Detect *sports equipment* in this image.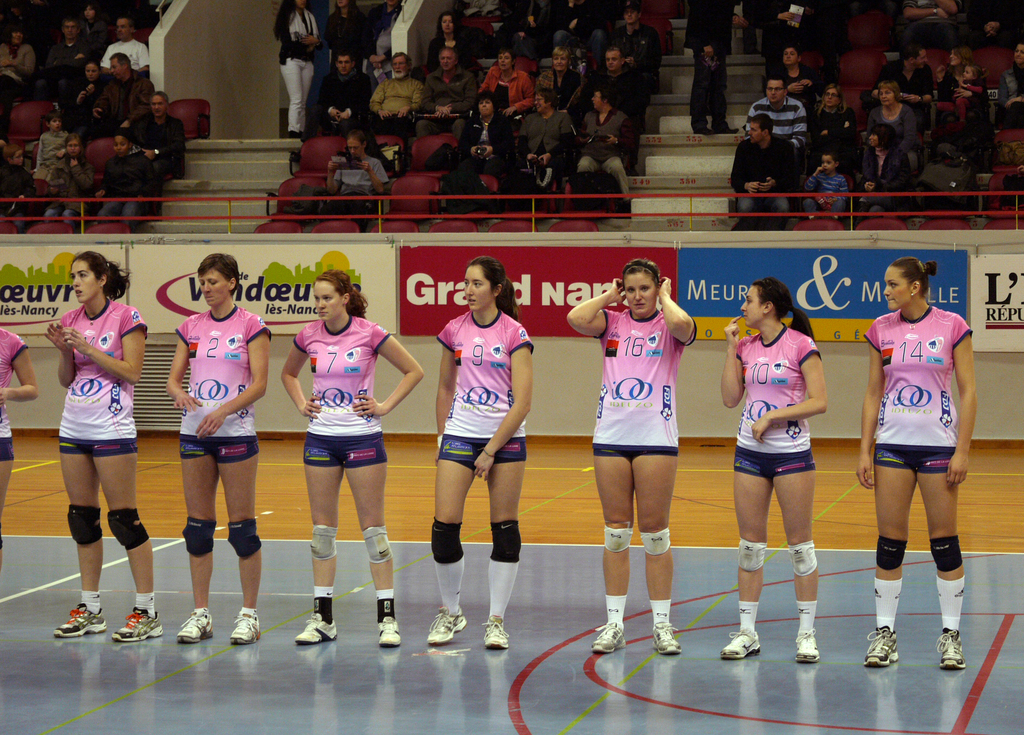
Detection: bbox(362, 529, 396, 565).
